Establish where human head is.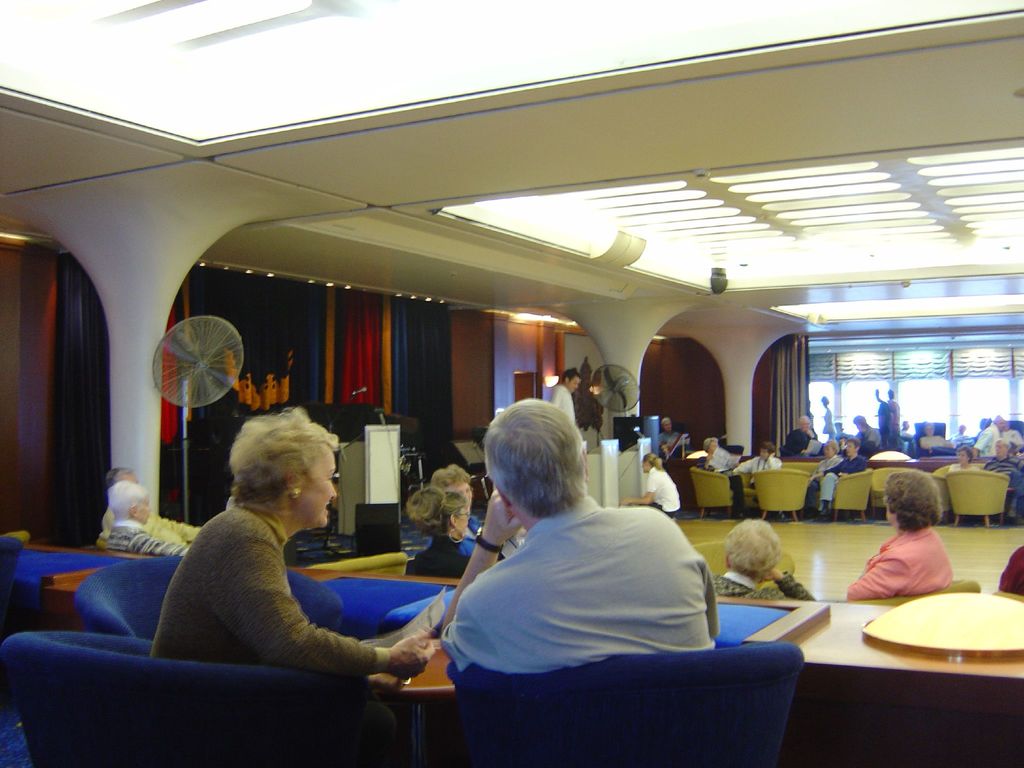
Established at box=[758, 440, 776, 463].
